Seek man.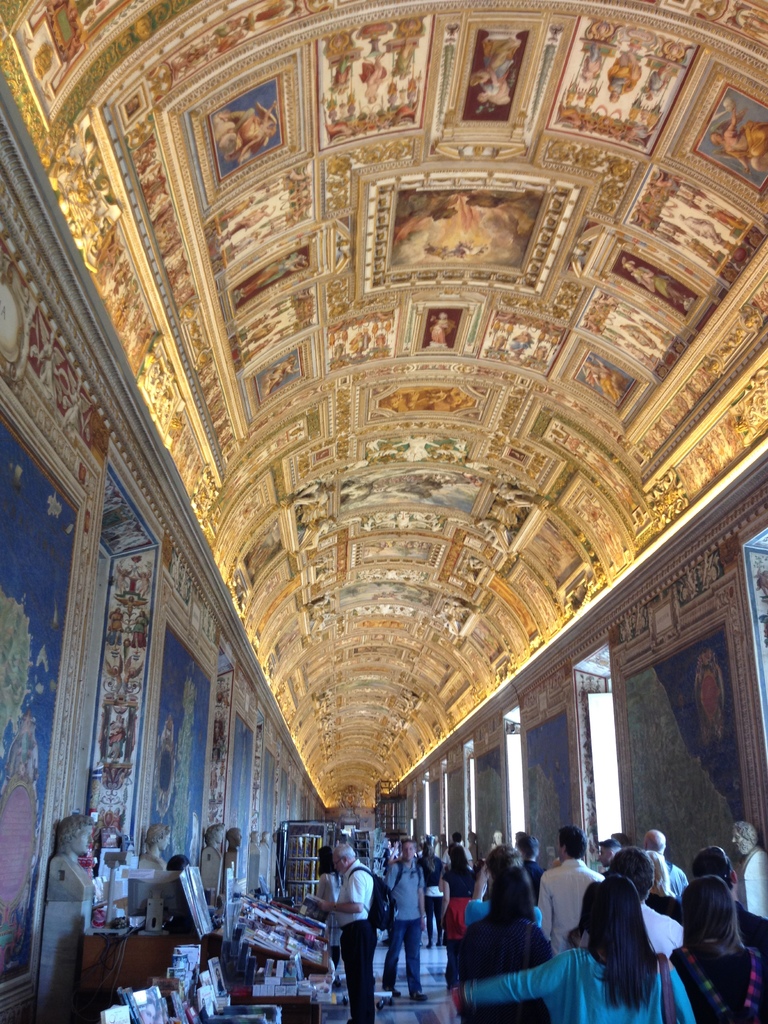
300,840,394,1023.
